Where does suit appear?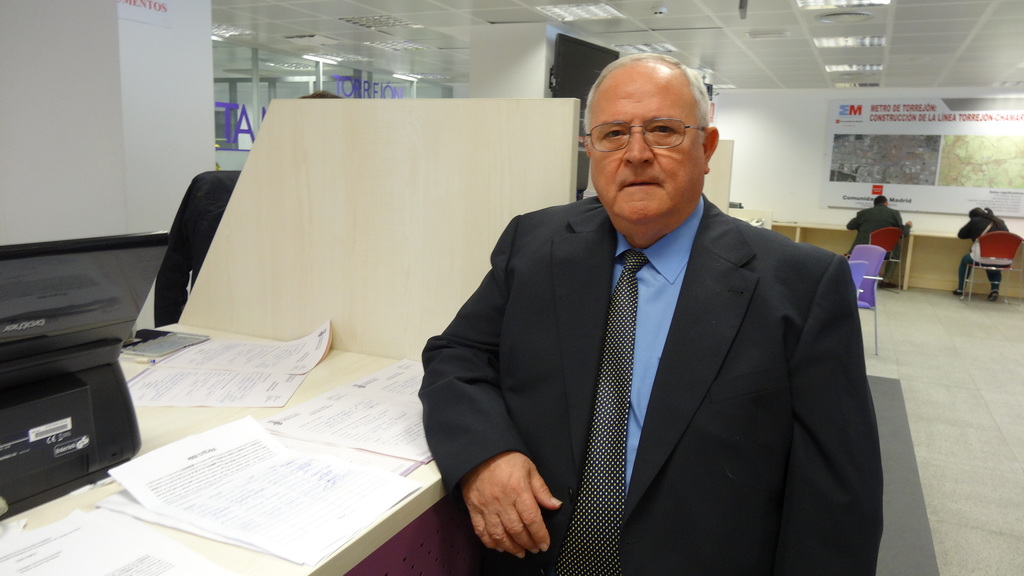
Appears at BBox(415, 190, 884, 575).
